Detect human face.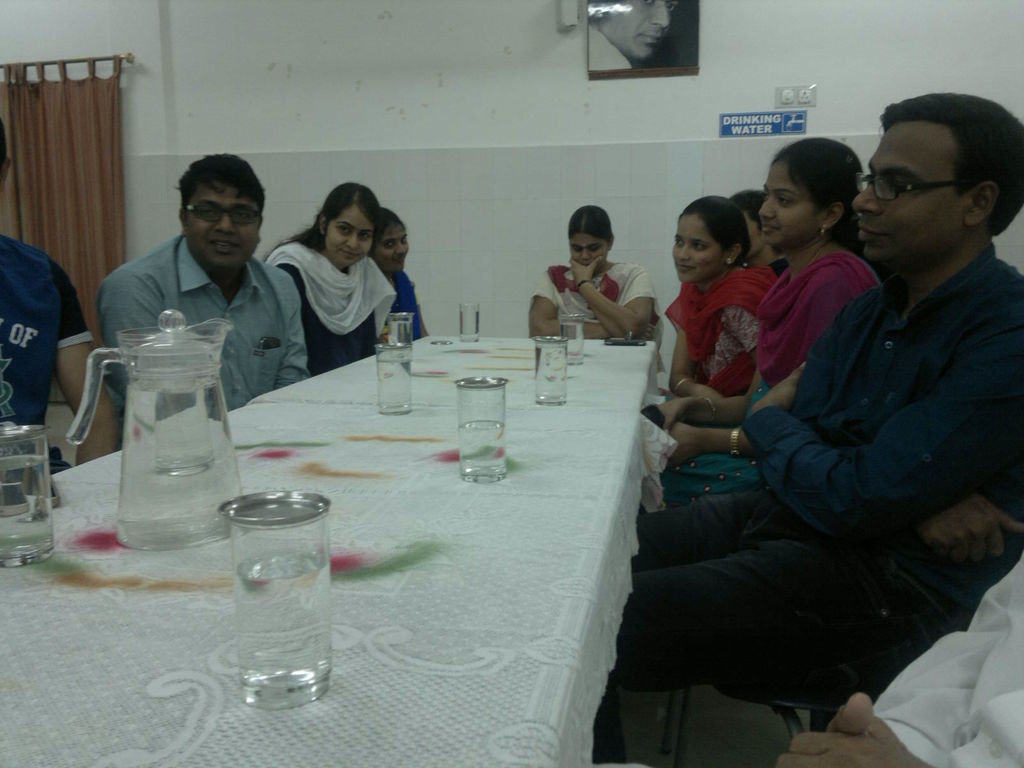
Detected at (x1=329, y1=205, x2=372, y2=263).
